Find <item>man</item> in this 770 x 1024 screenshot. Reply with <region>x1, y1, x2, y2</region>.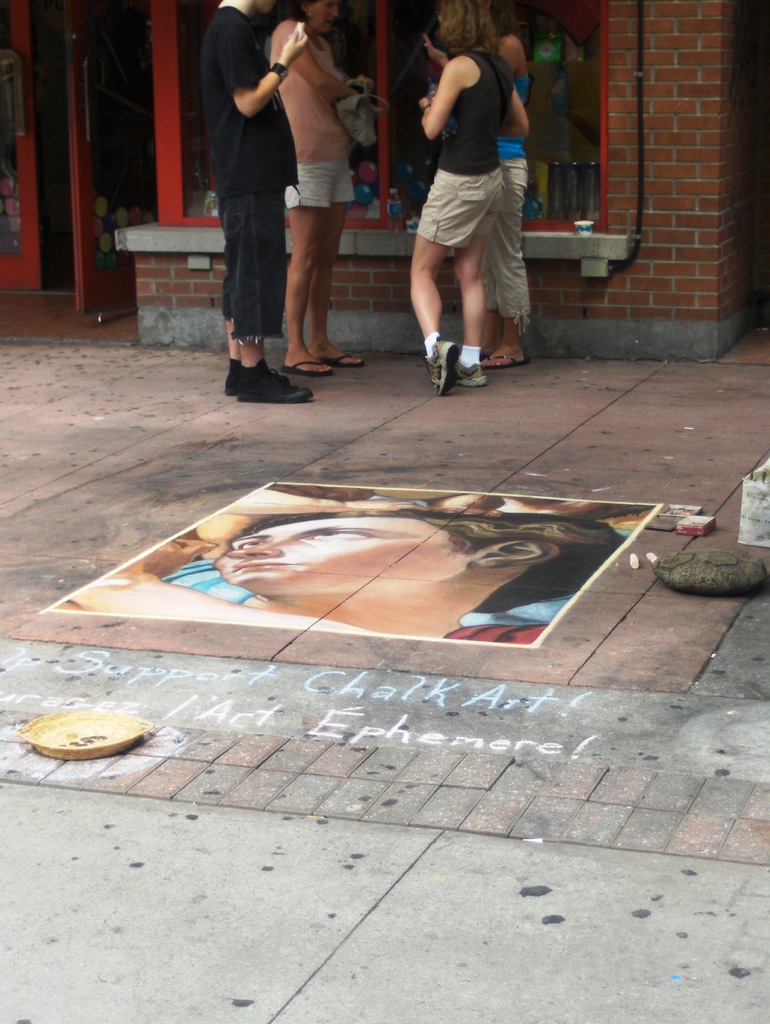
<region>200, 0, 308, 403</region>.
